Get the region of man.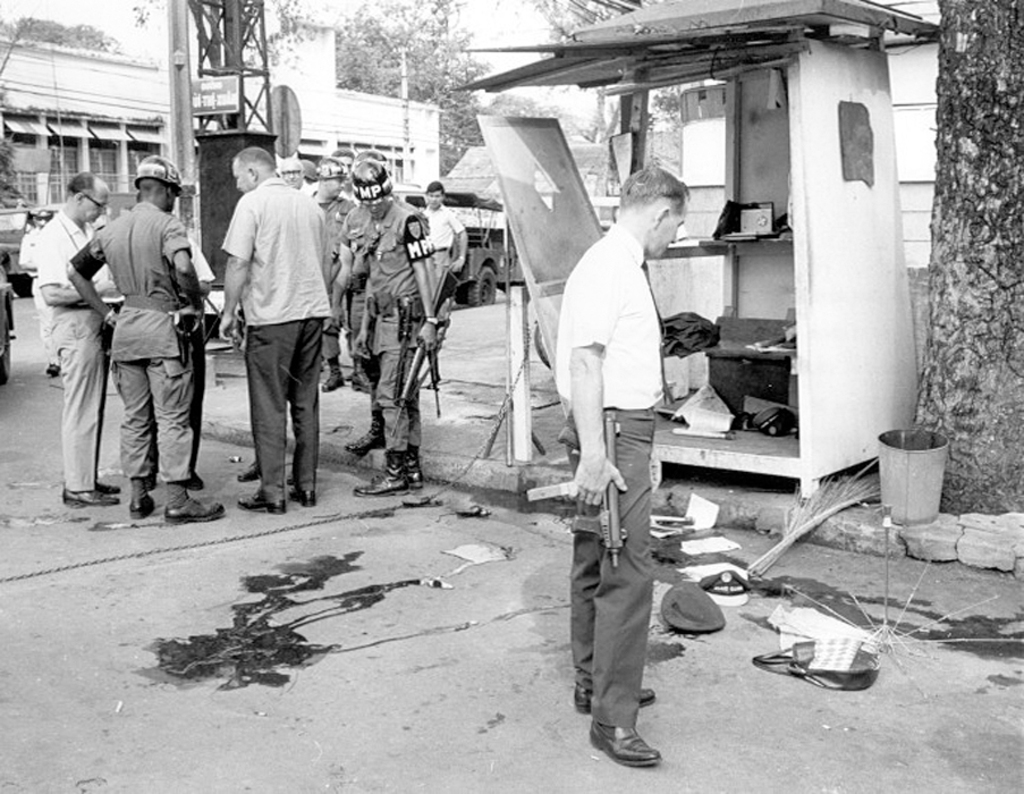
[208,150,323,534].
